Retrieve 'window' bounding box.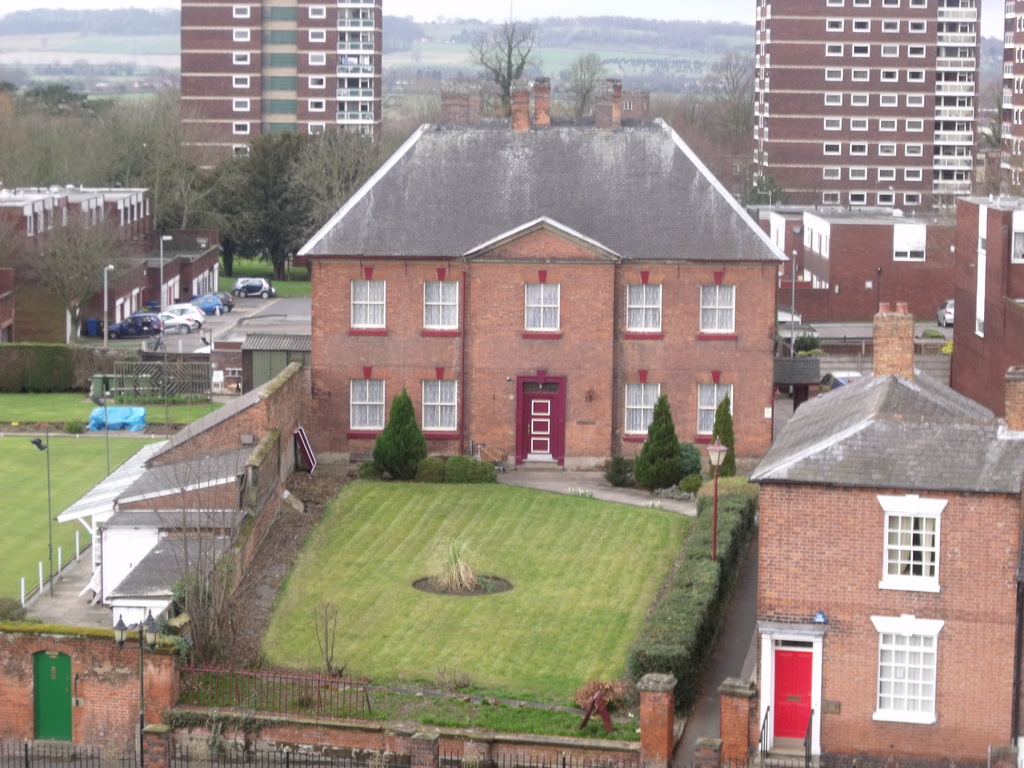
Bounding box: BBox(852, 0, 870, 9).
